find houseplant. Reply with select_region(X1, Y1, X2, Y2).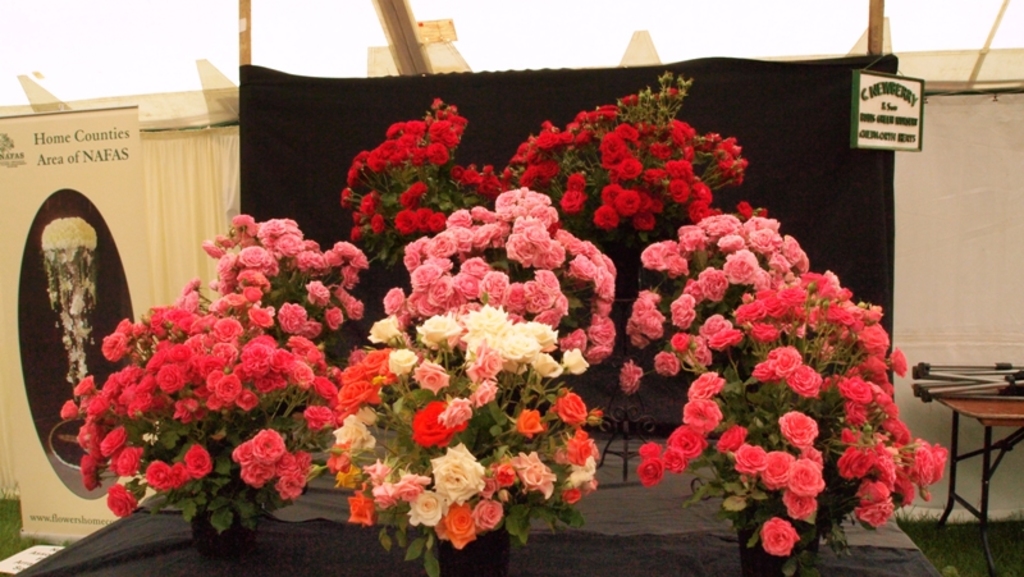
select_region(622, 336, 961, 576).
